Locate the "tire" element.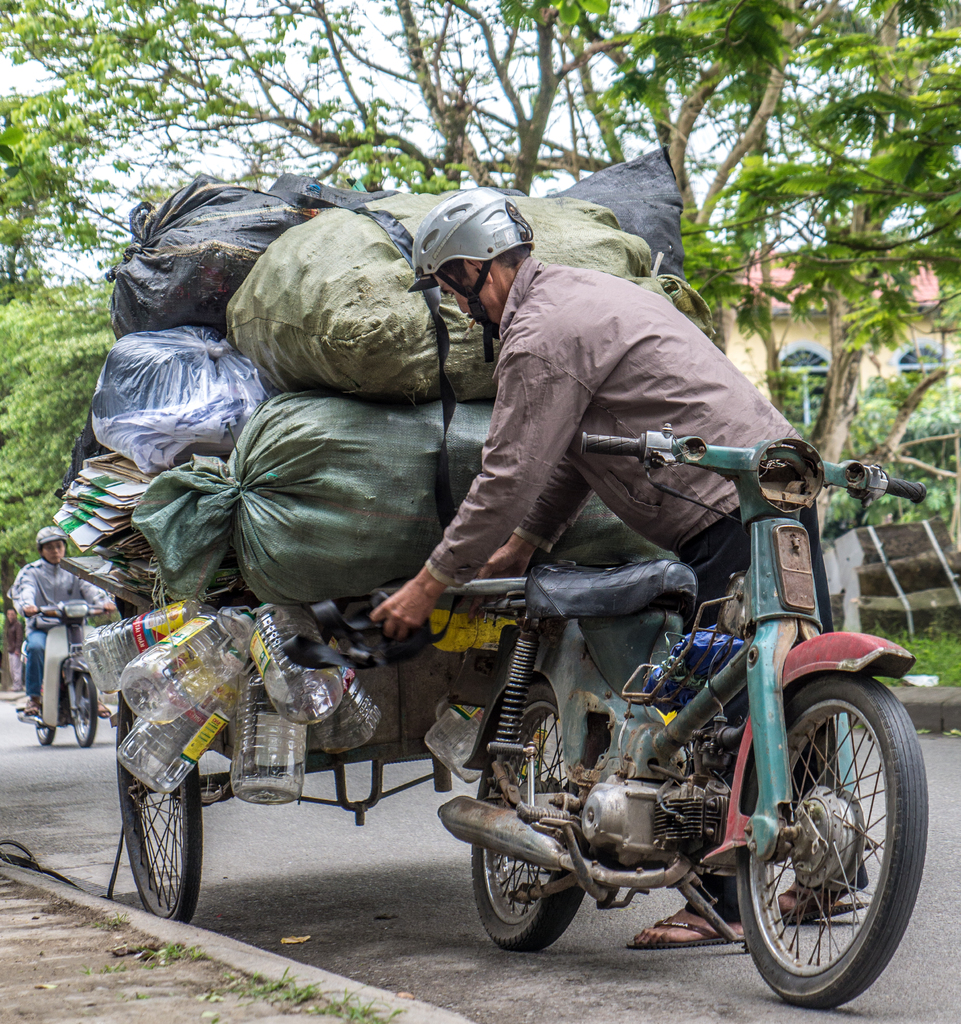
Element bbox: box(732, 663, 919, 1001).
